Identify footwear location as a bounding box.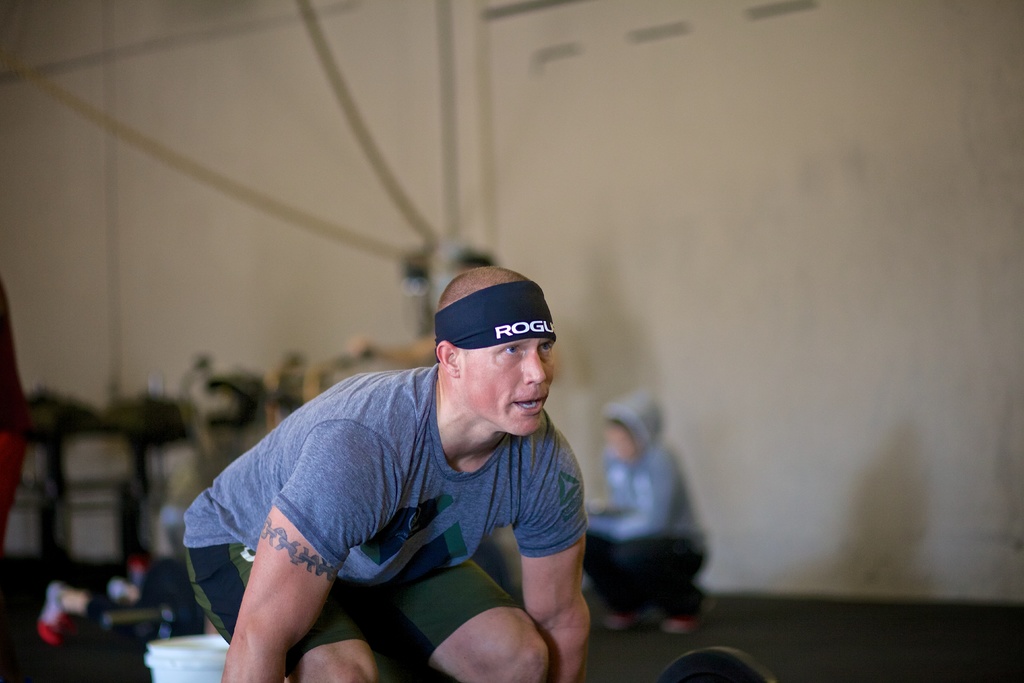
[left=660, top=591, right=713, bottom=636].
